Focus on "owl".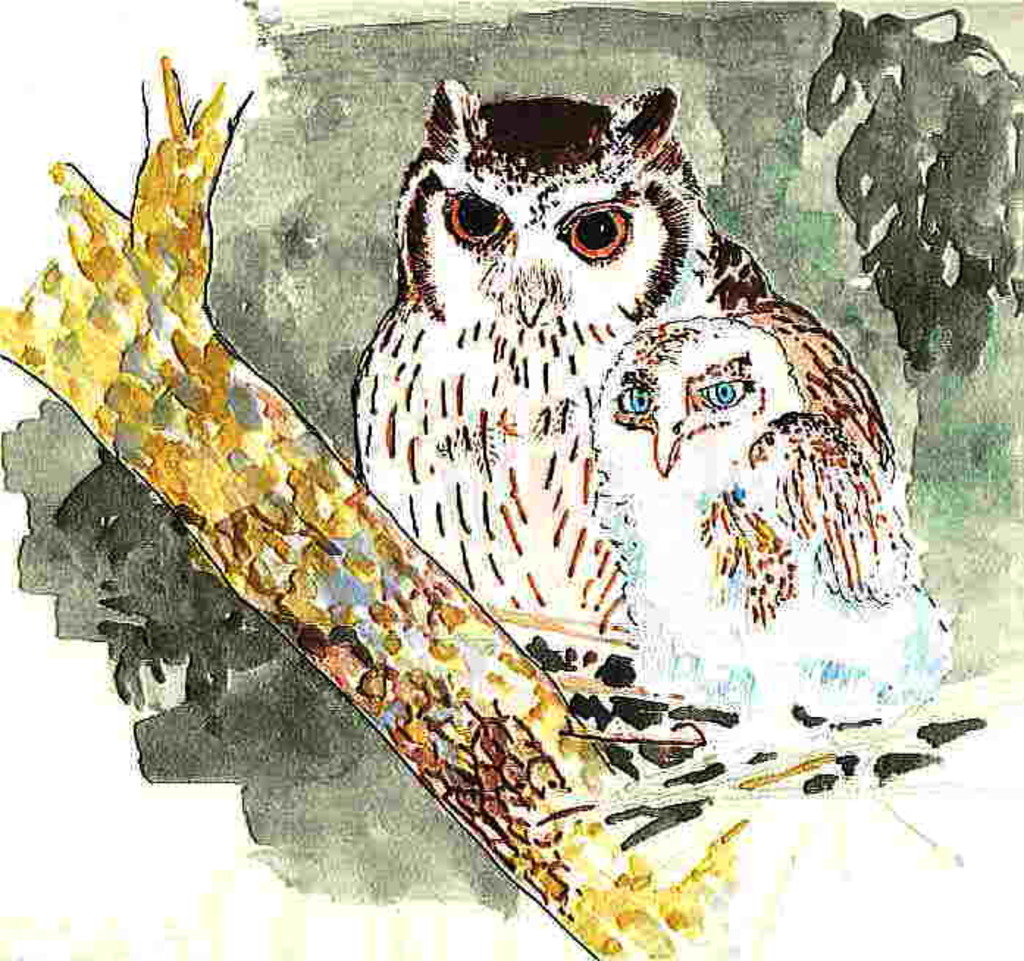
Focused at box(589, 294, 948, 739).
